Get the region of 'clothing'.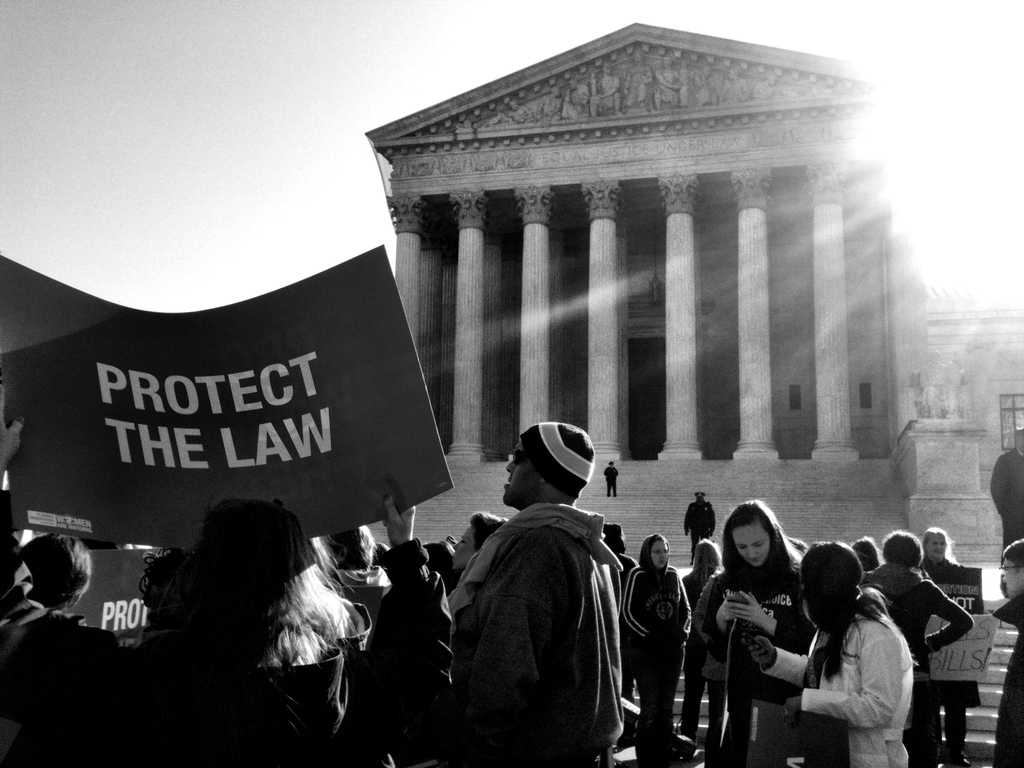
rect(604, 467, 619, 493).
